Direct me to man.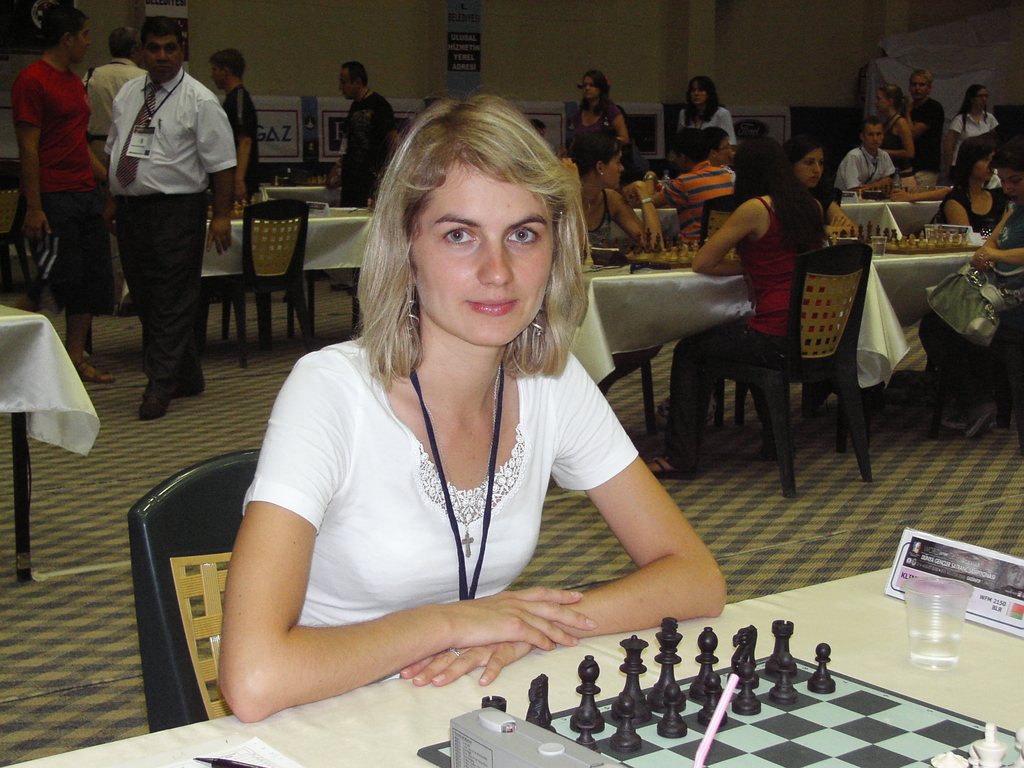
Direction: region(324, 60, 404, 299).
